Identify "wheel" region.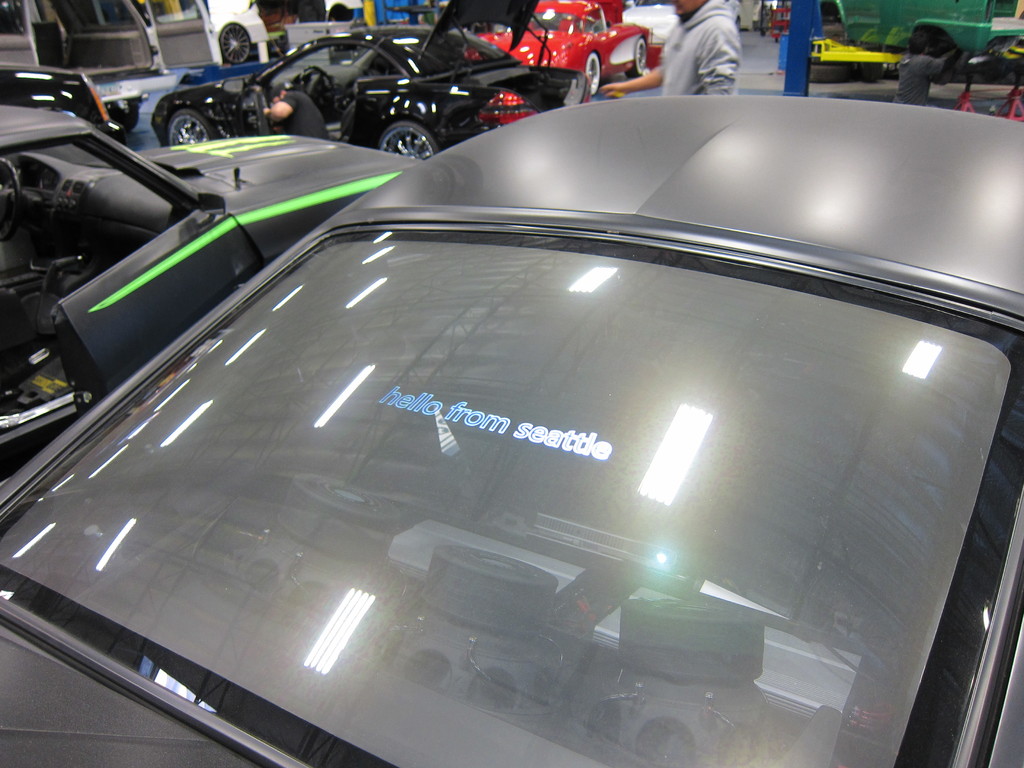
Region: crop(377, 122, 437, 161).
